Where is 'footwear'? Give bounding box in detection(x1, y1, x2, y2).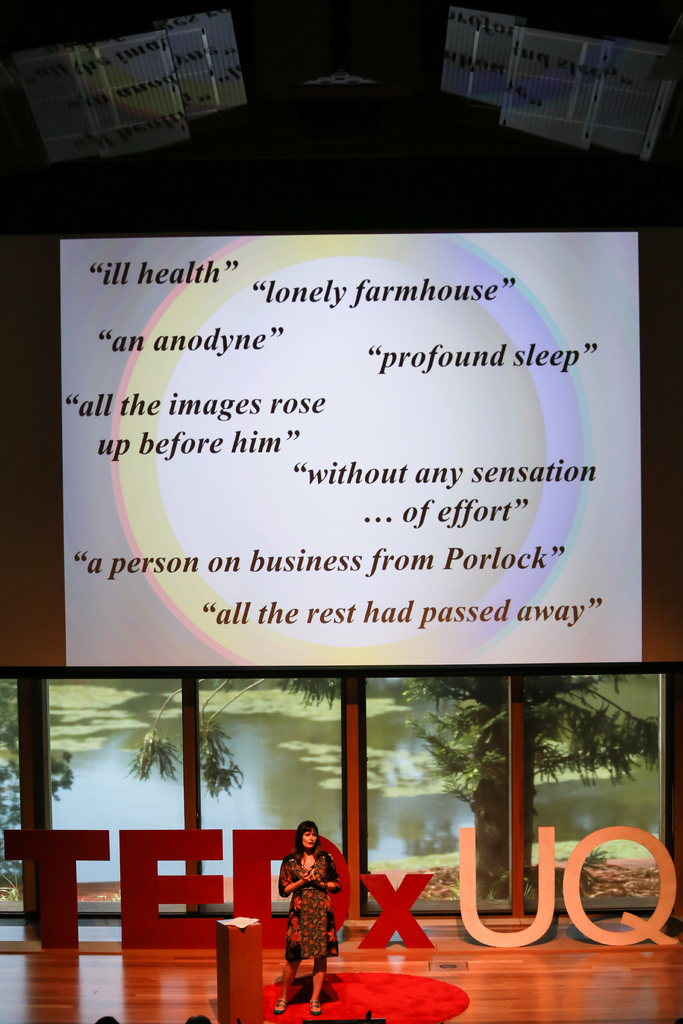
detection(306, 996, 322, 1016).
